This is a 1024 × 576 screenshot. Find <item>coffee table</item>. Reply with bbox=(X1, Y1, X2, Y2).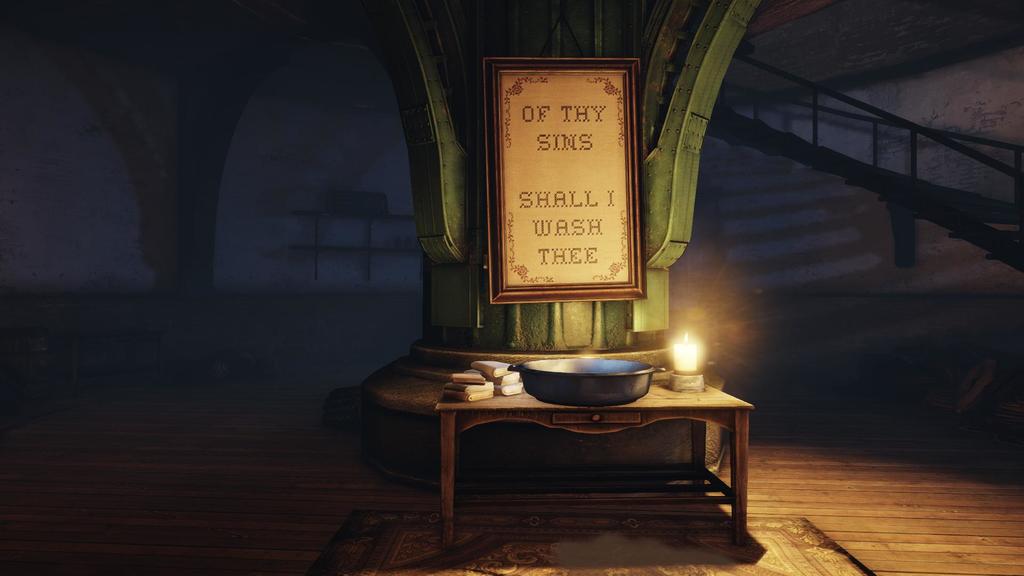
bbox=(364, 328, 786, 543).
